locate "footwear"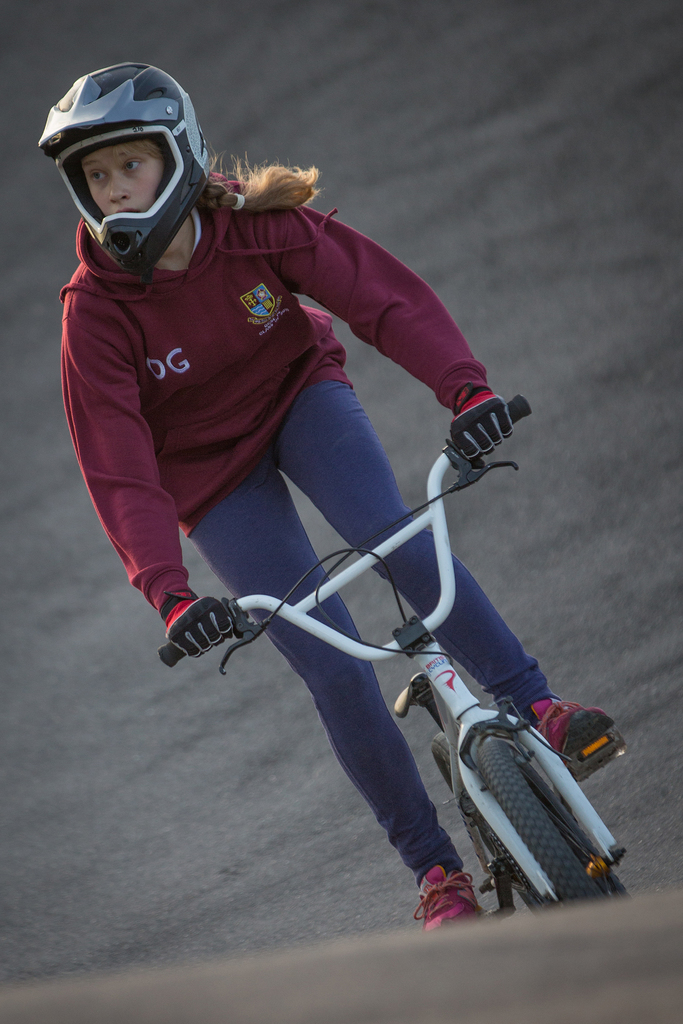
l=411, t=859, r=523, b=940
